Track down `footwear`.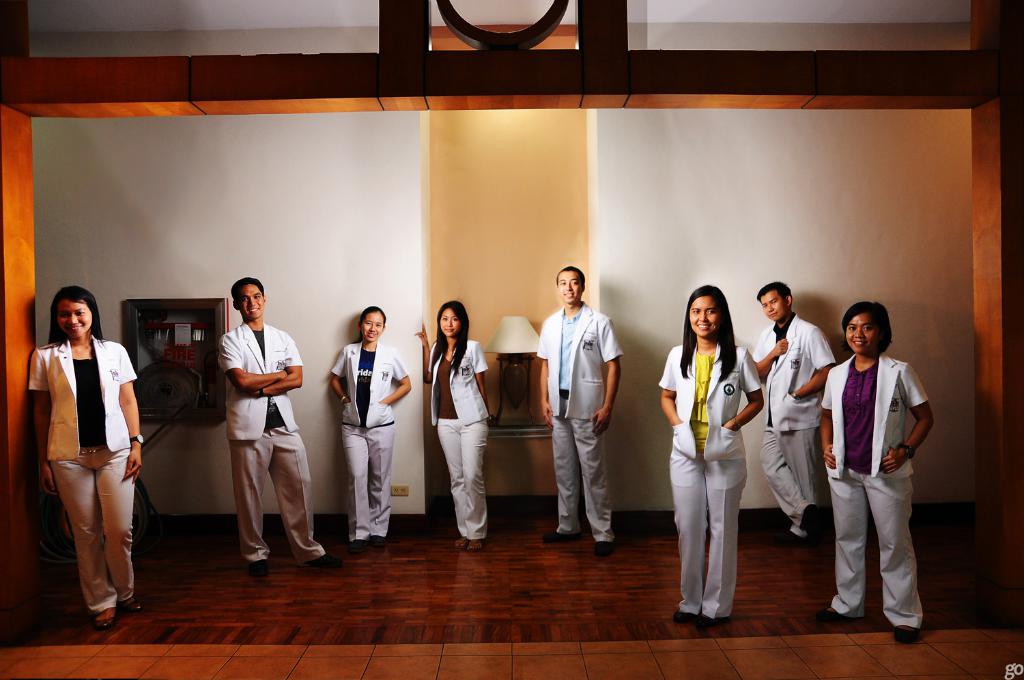
Tracked to left=468, top=543, right=483, bottom=554.
